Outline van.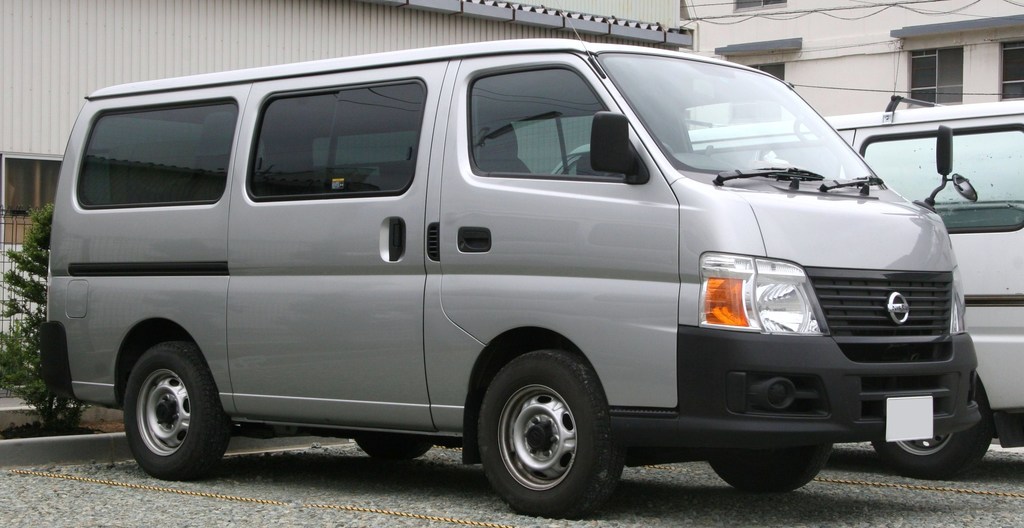
Outline: 37:6:980:518.
